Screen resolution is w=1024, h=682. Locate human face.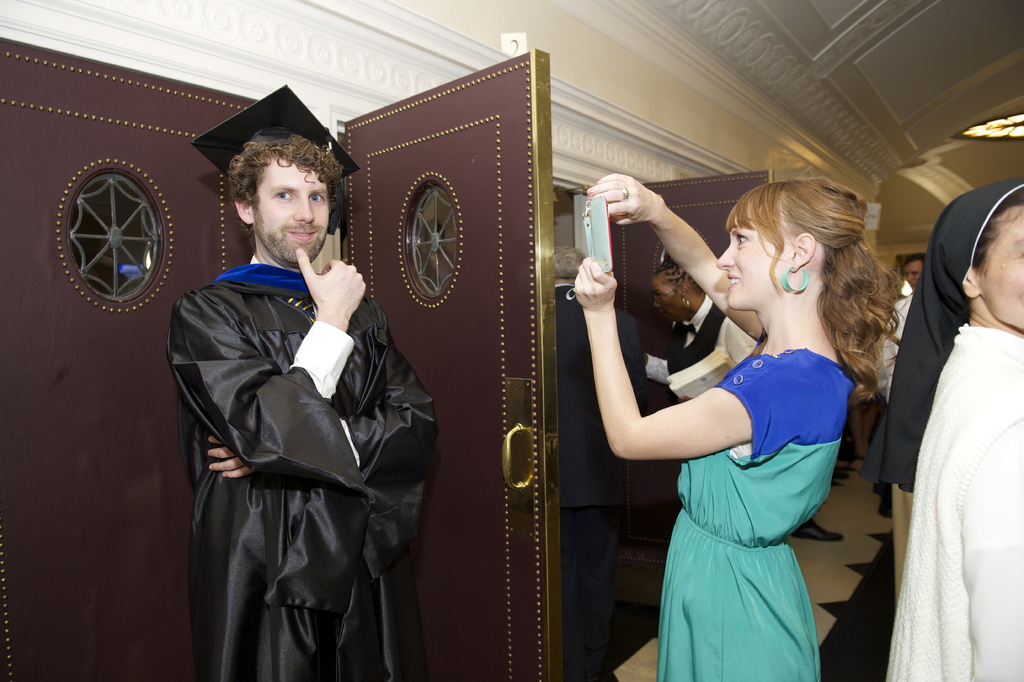
detection(644, 282, 688, 319).
